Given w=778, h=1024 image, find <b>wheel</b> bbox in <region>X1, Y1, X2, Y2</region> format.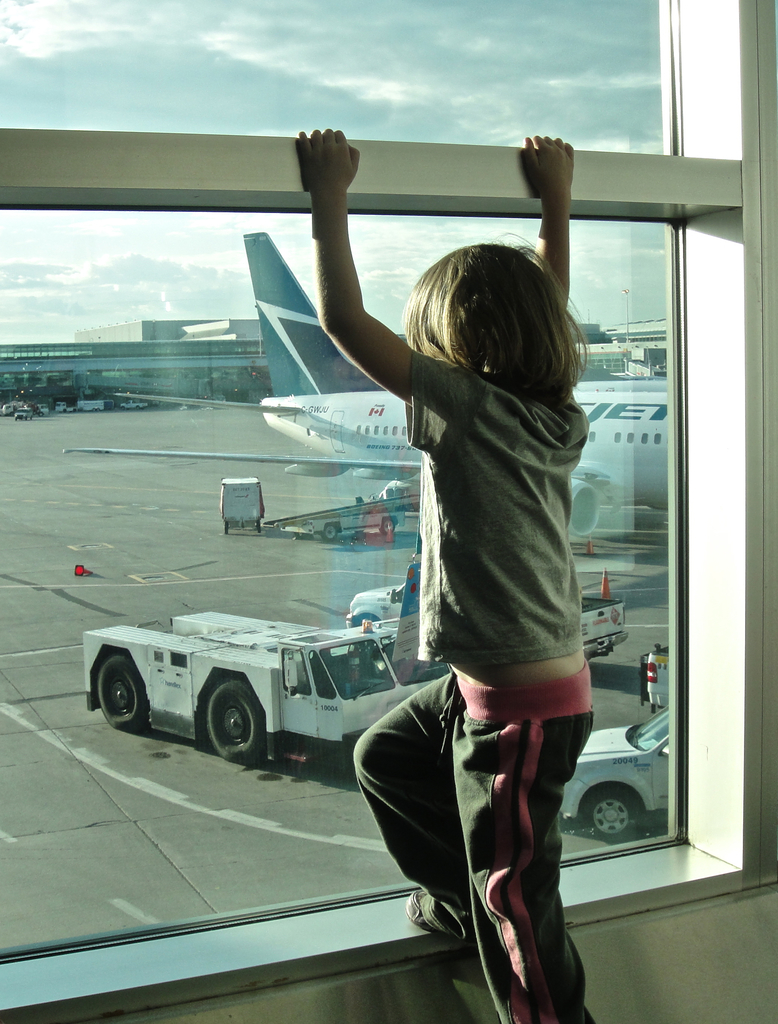
<region>254, 519, 263, 533</region>.
